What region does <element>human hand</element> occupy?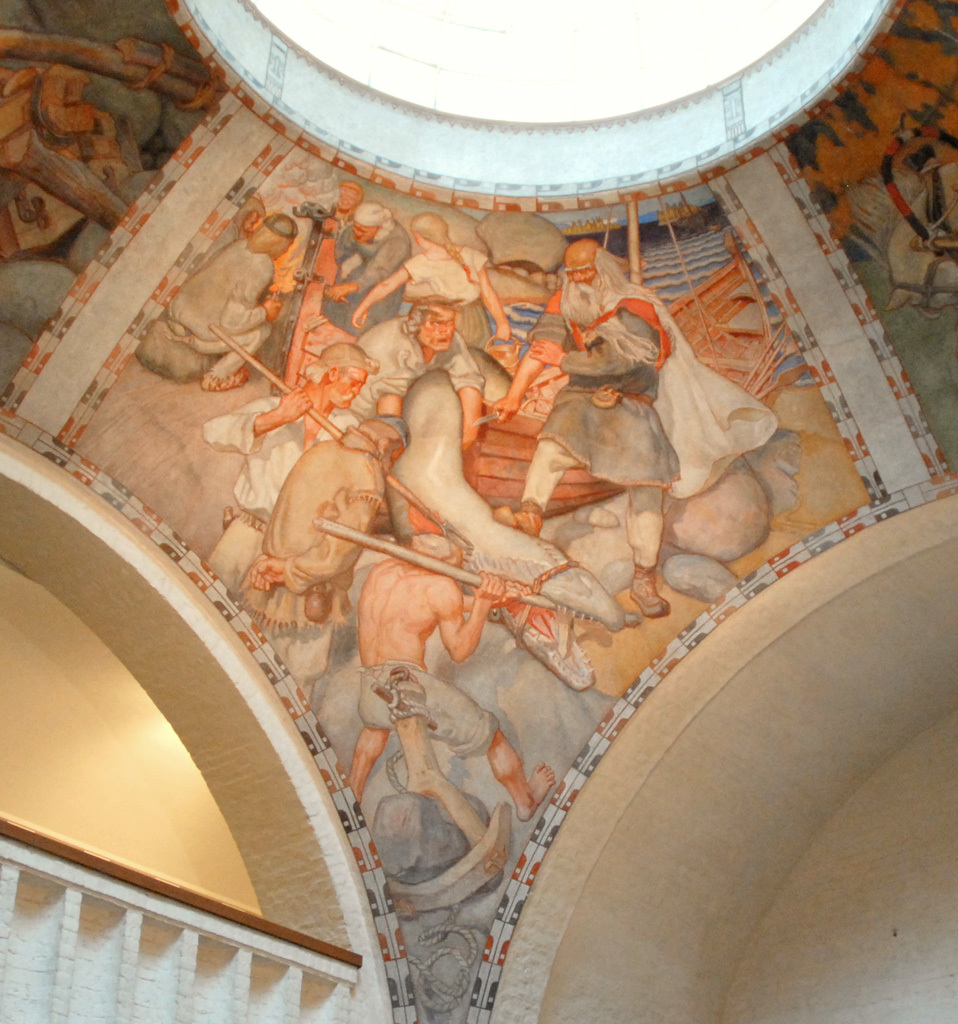
region(349, 304, 368, 329).
